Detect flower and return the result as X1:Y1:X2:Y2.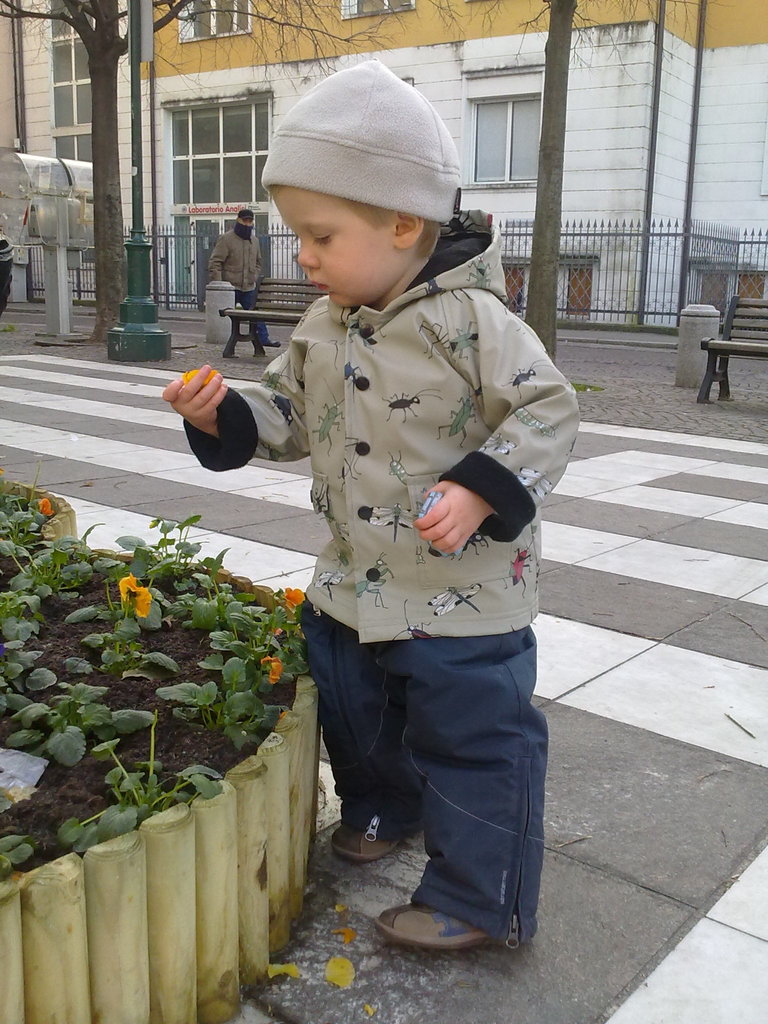
257:645:285:691.
